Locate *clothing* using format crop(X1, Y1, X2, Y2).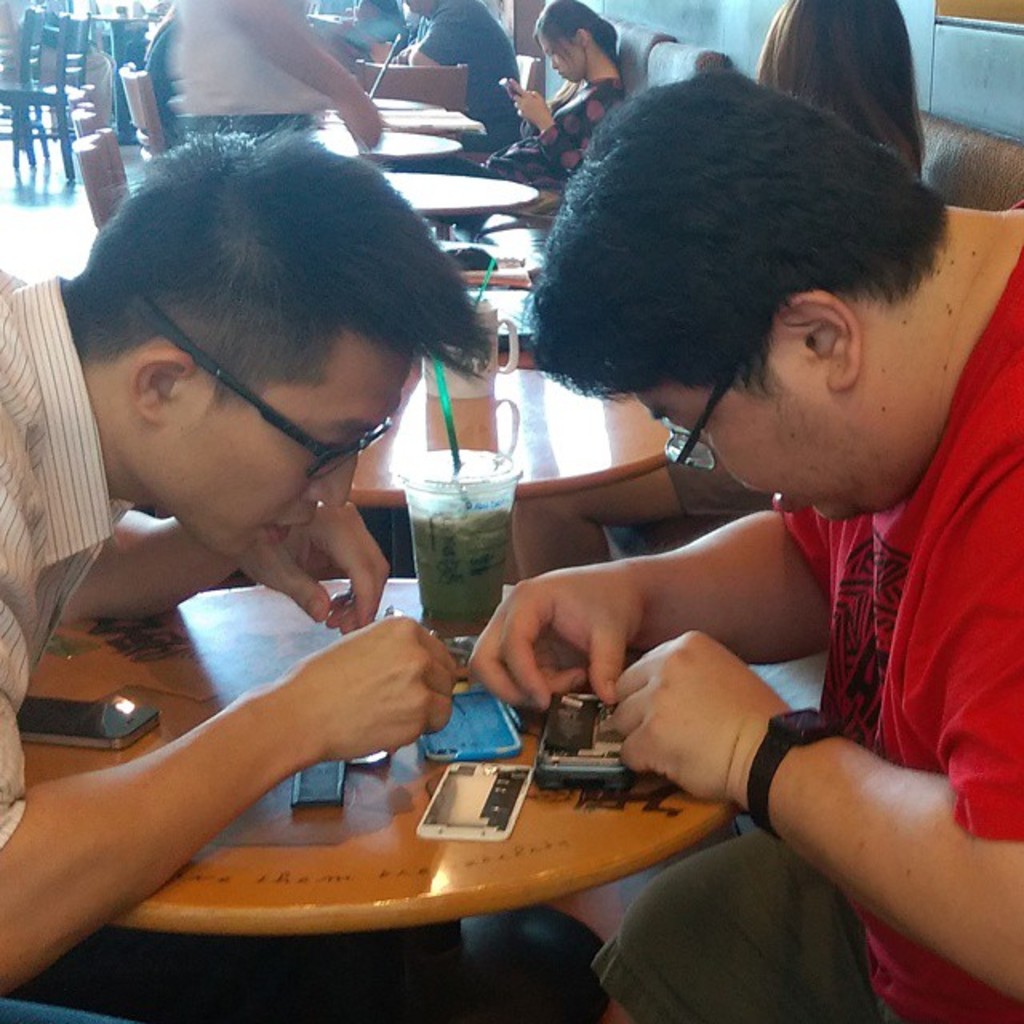
crop(587, 200, 1022, 1022).
